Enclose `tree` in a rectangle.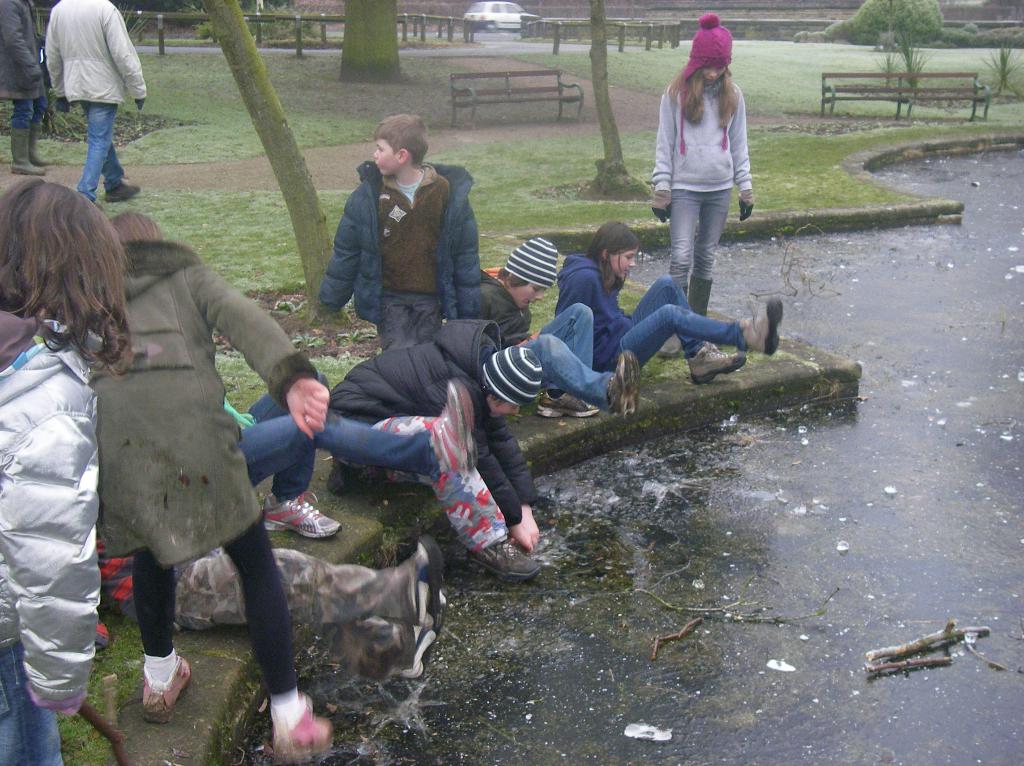
586 0 628 198.
